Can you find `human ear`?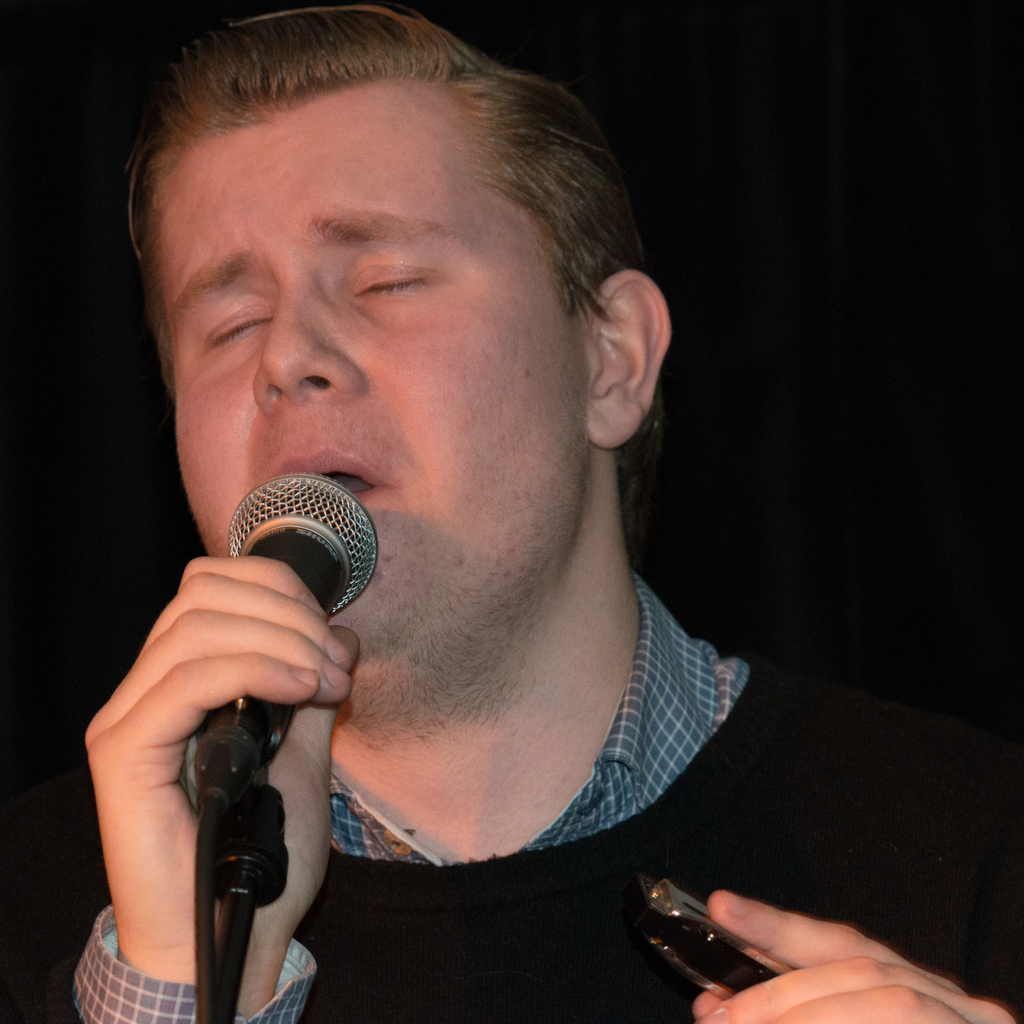
Yes, bounding box: region(579, 275, 671, 444).
